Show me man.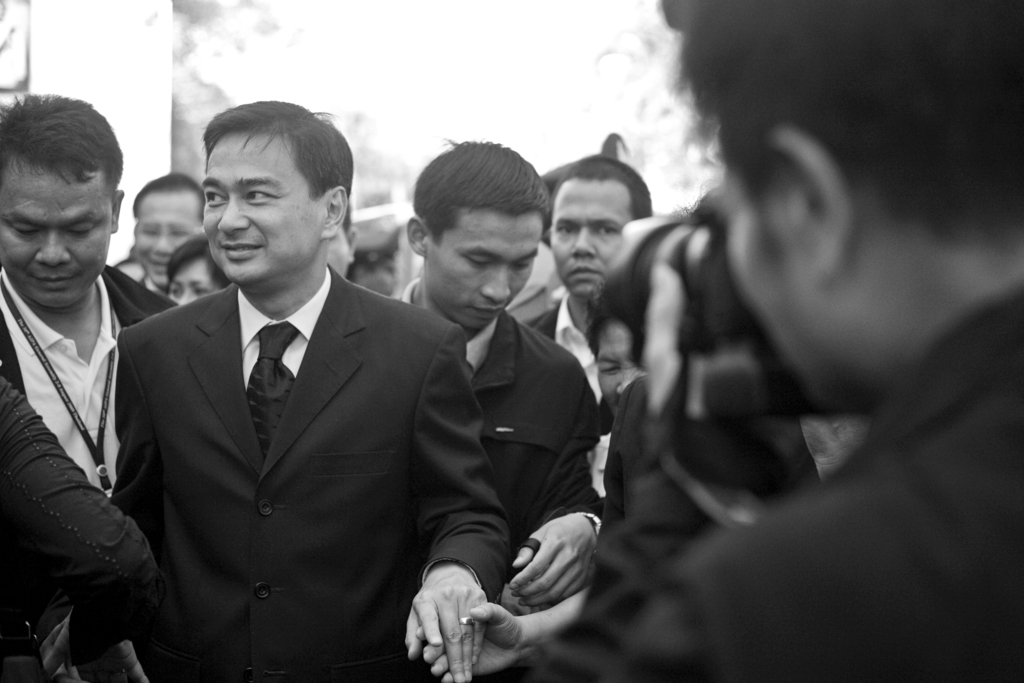
man is here: bbox=[519, 152, 653, 381].
